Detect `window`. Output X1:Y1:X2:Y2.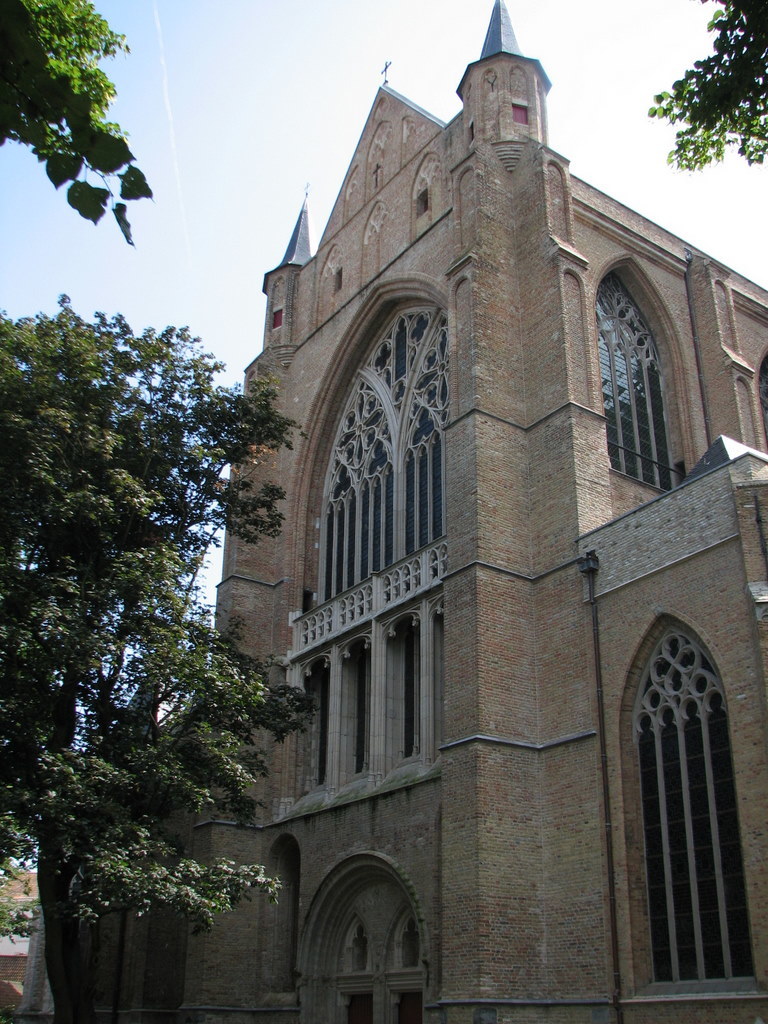
394:921:424:971.
